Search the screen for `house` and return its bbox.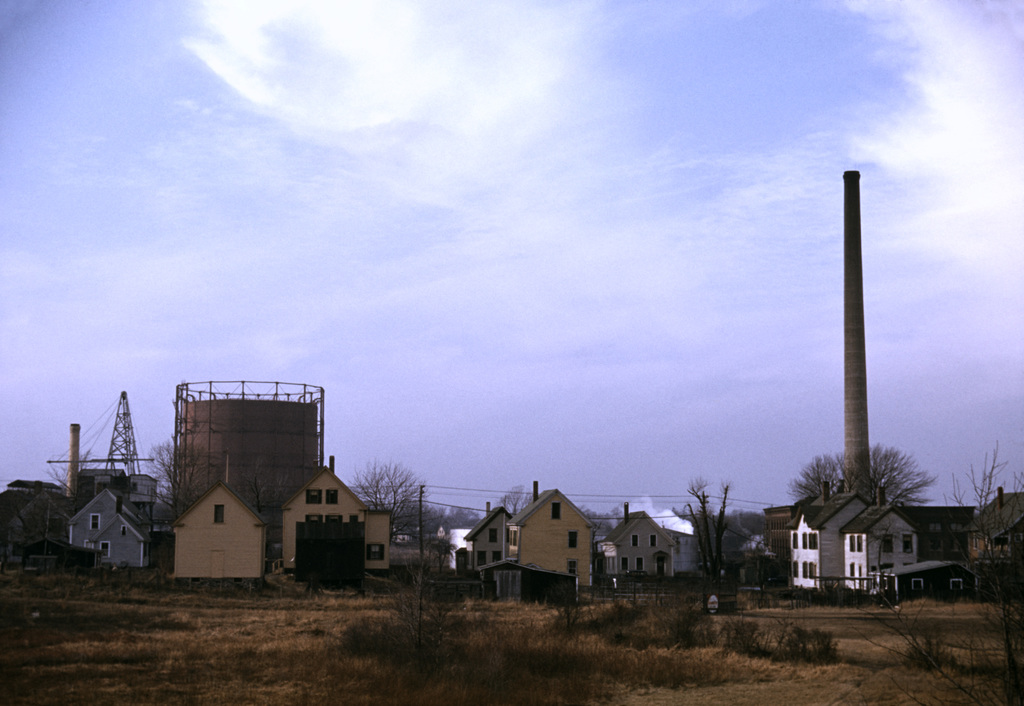
Found: locate(141, 369, 392, 586).
